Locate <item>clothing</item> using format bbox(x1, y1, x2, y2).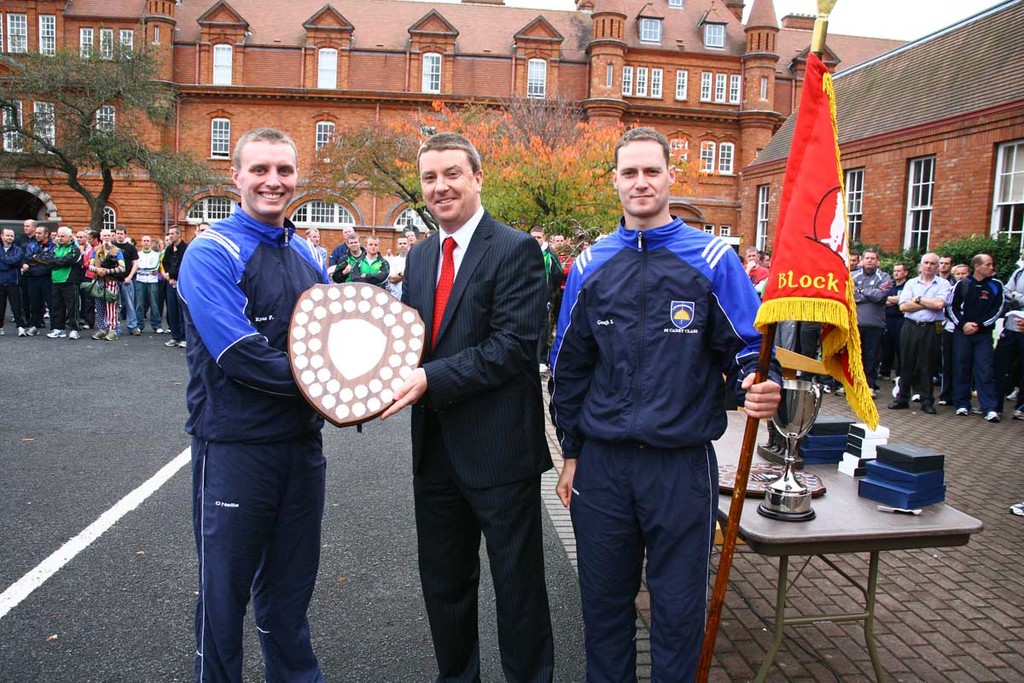
bbox(351, 252, 385, 281).
